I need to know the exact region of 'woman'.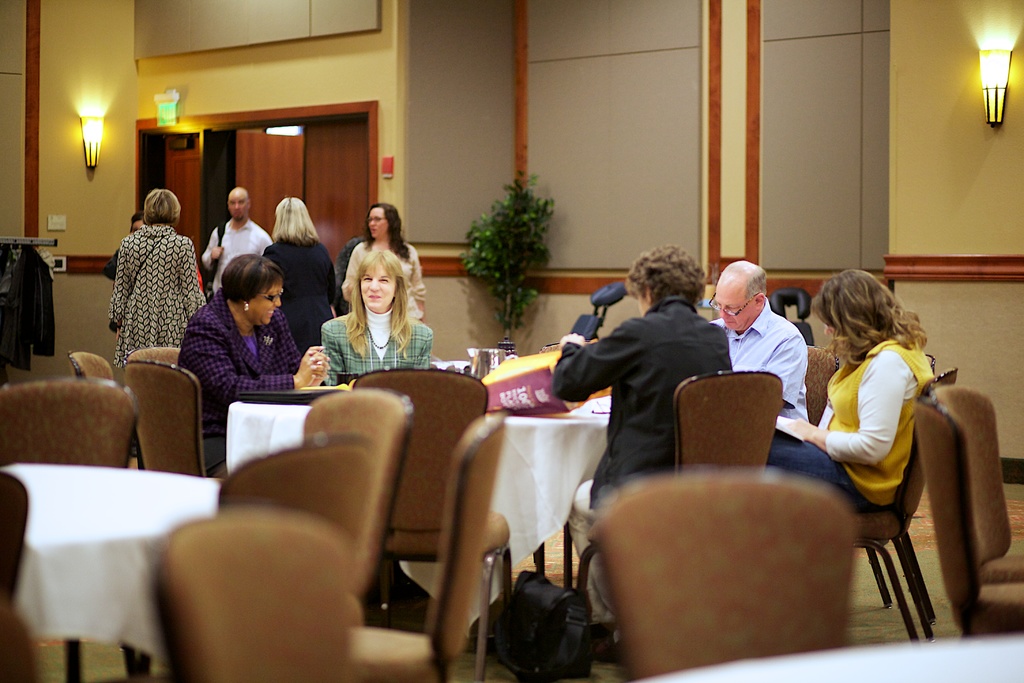
Region: detection(267, 201, 348, 357).
